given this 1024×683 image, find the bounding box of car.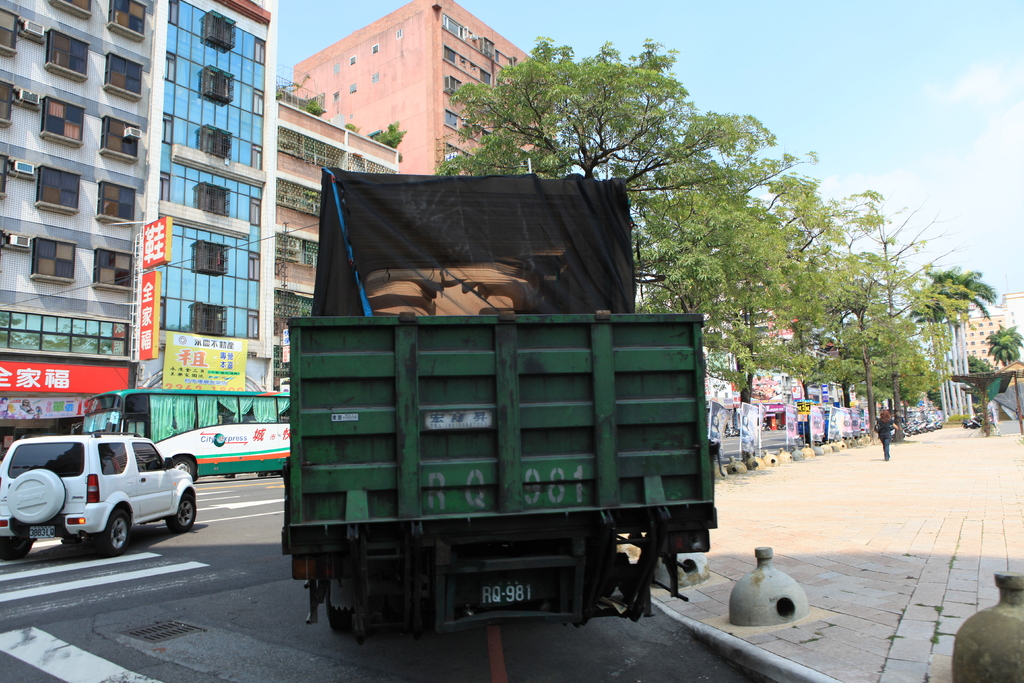
locate(11, 429, 198, 560).
